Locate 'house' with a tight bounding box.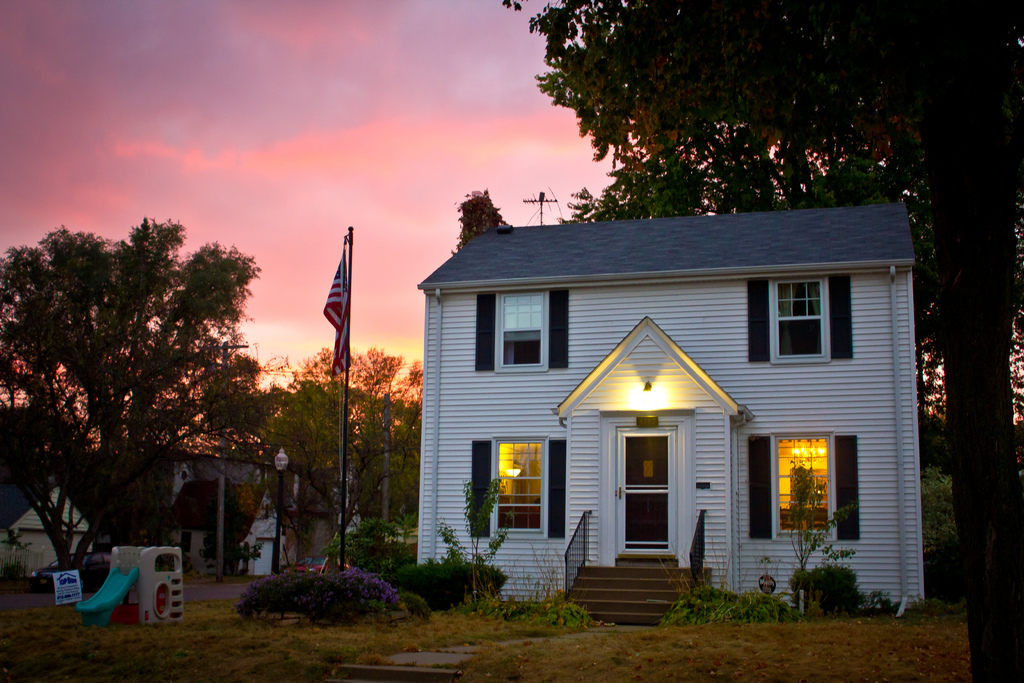
l=403, t=196, r=927, b=622.
